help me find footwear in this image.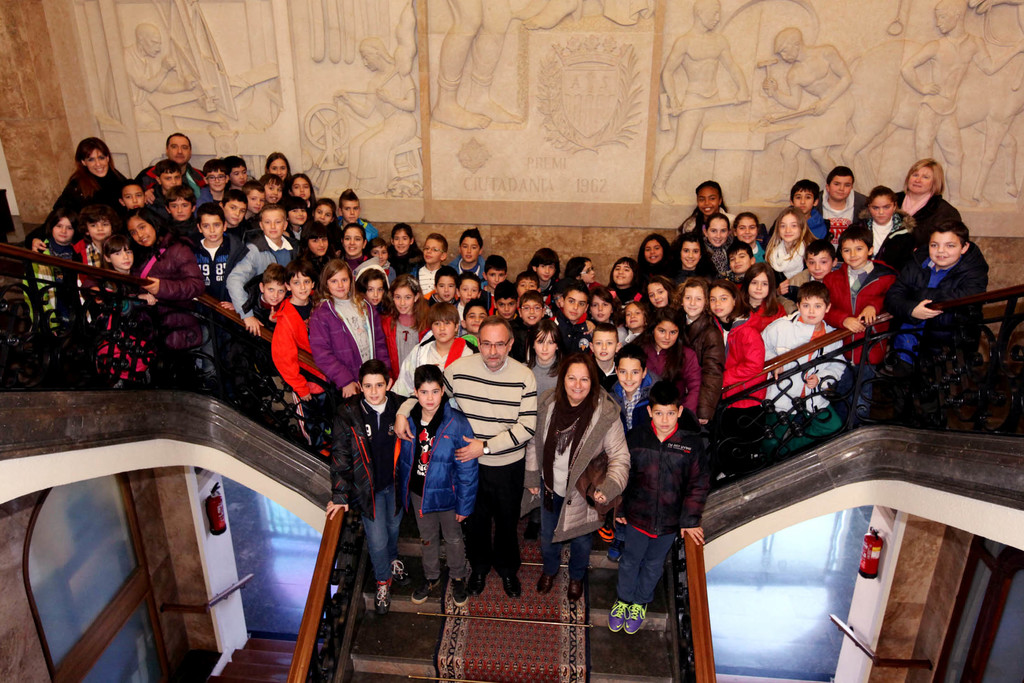
Found it: Rect(610, 600, 624, 634).
